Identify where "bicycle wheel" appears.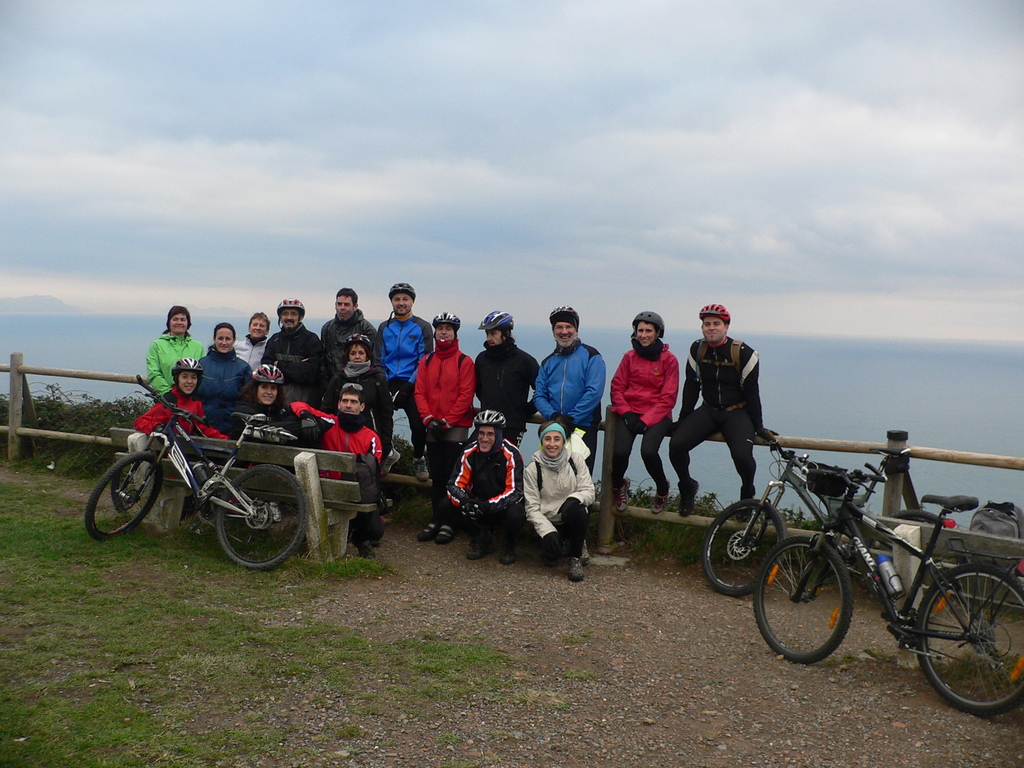
Appears at locate(81, 446, 164, 541).
